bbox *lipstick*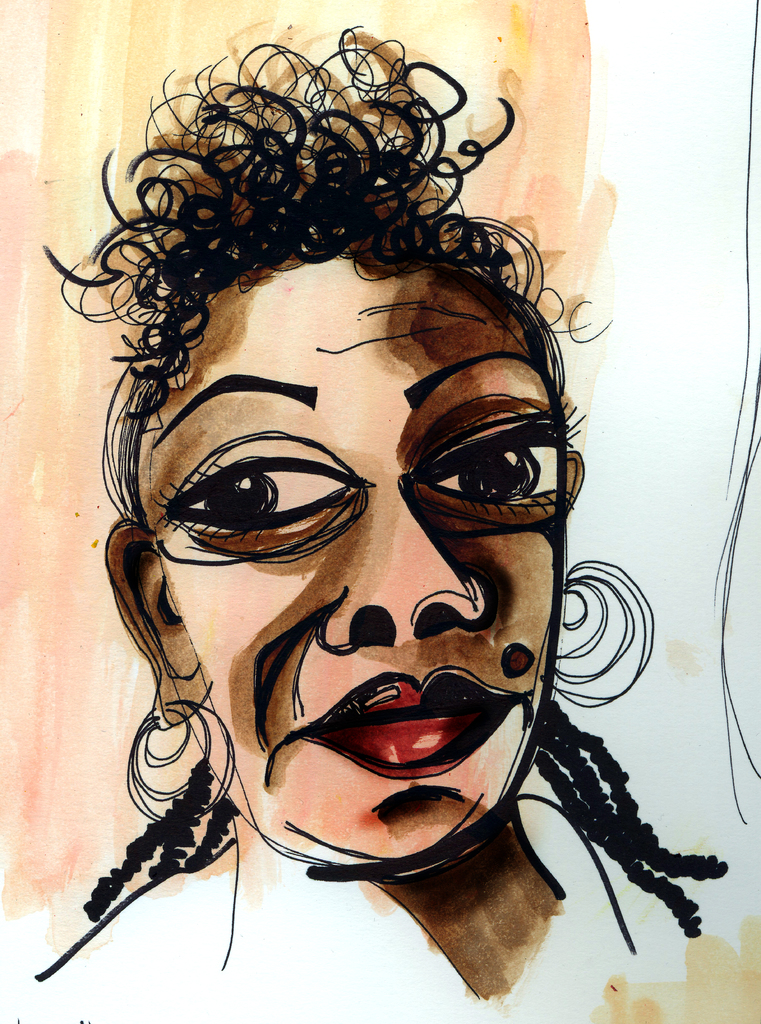
[286,674,529,782]
